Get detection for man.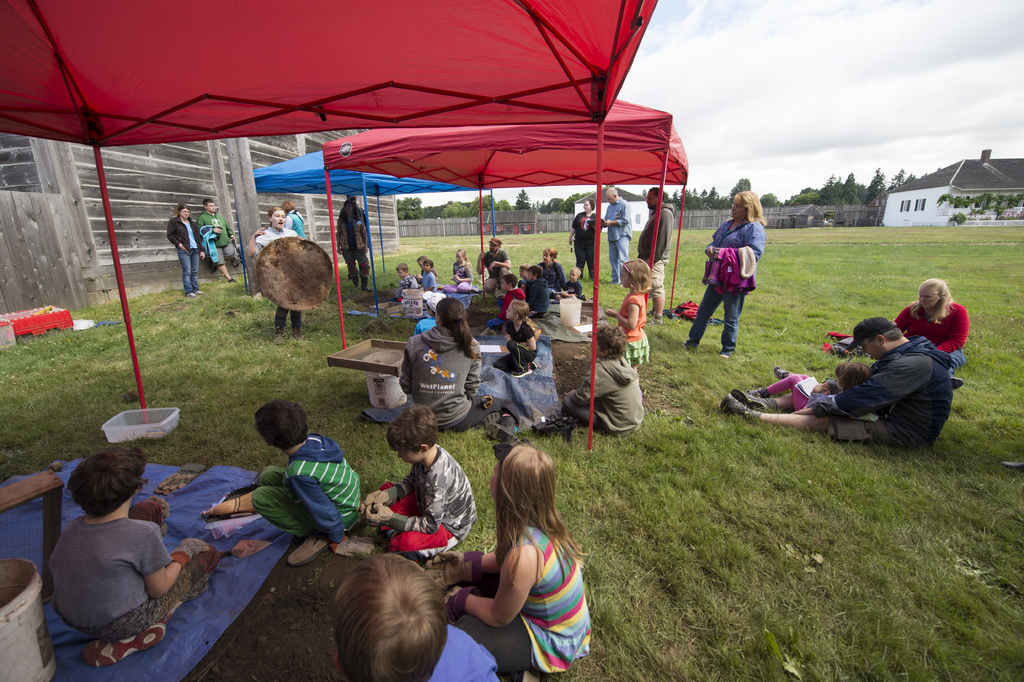
Detection: BBox(600, 183, 632, 284).
